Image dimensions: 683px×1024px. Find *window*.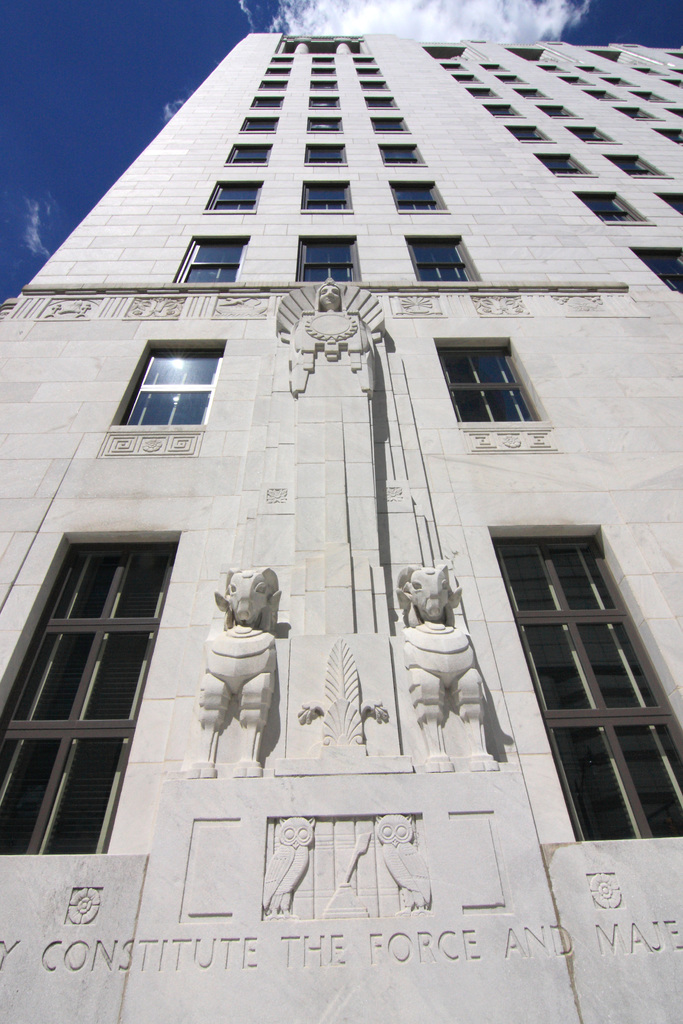
445/58/470/80.
